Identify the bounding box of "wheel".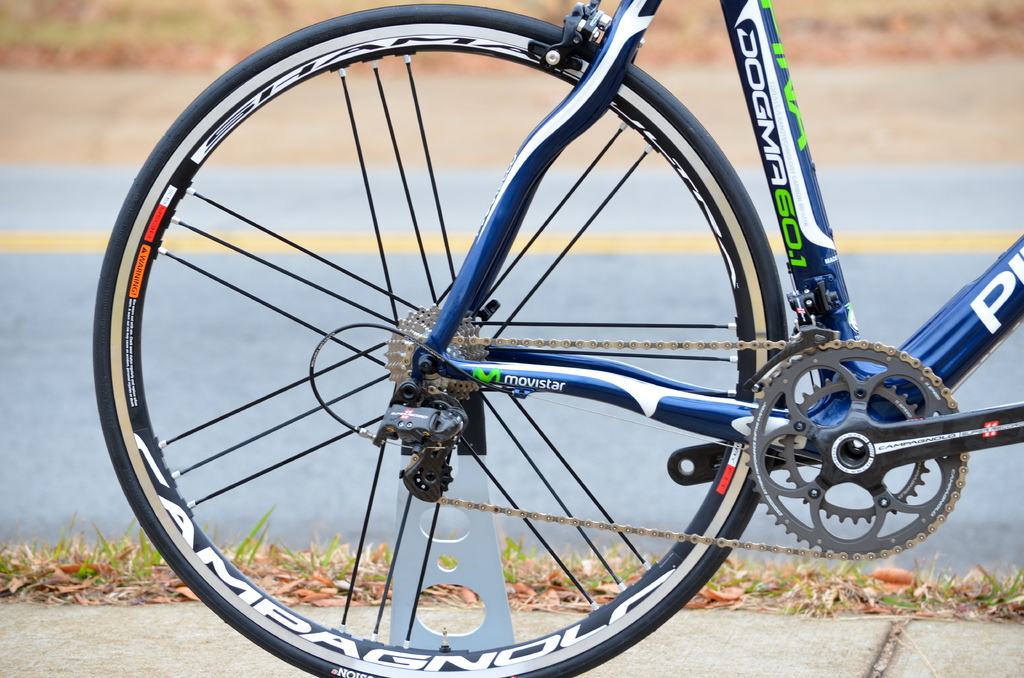
[x1=724, y1=309, x2=988, y2=585].
